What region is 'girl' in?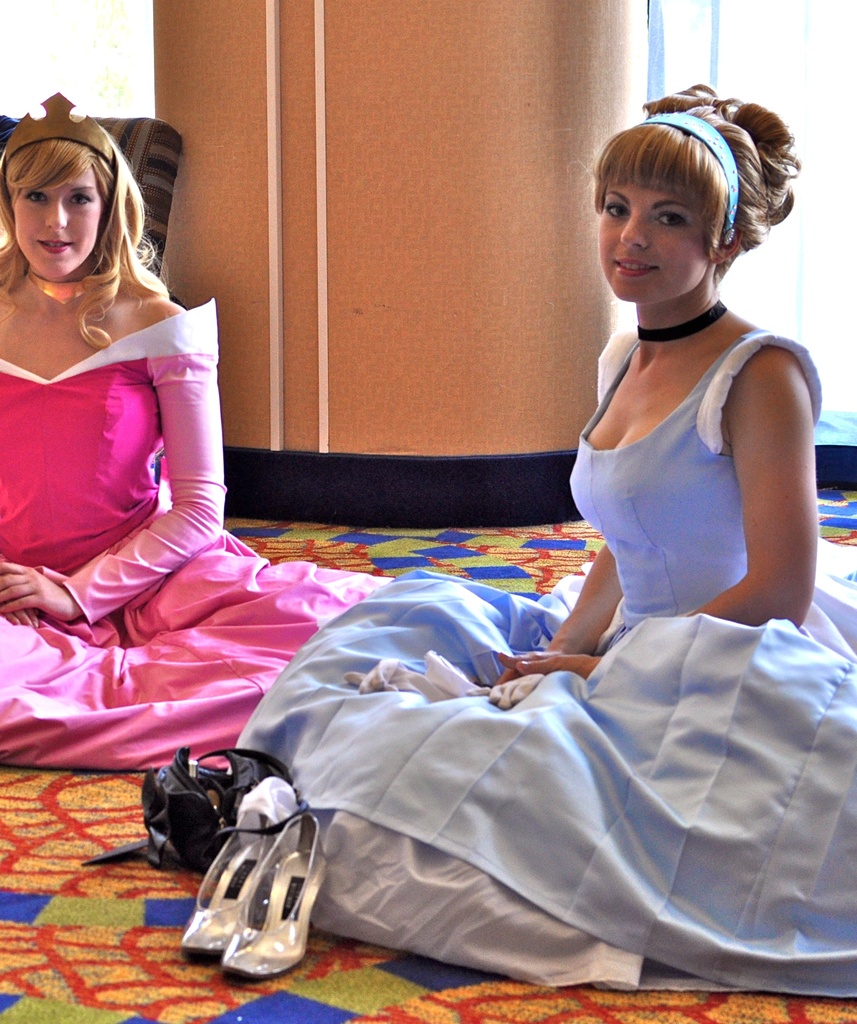
<region>0, 113, 398, 765</region>.
